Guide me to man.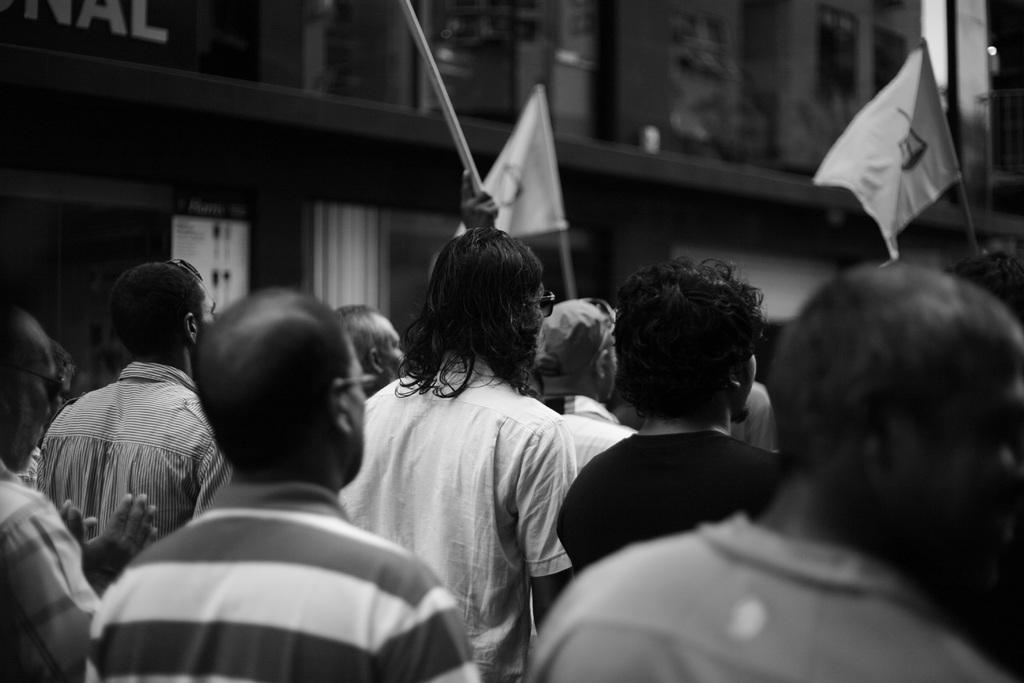
Guidance: BBox(529, 279, 817, 682).
